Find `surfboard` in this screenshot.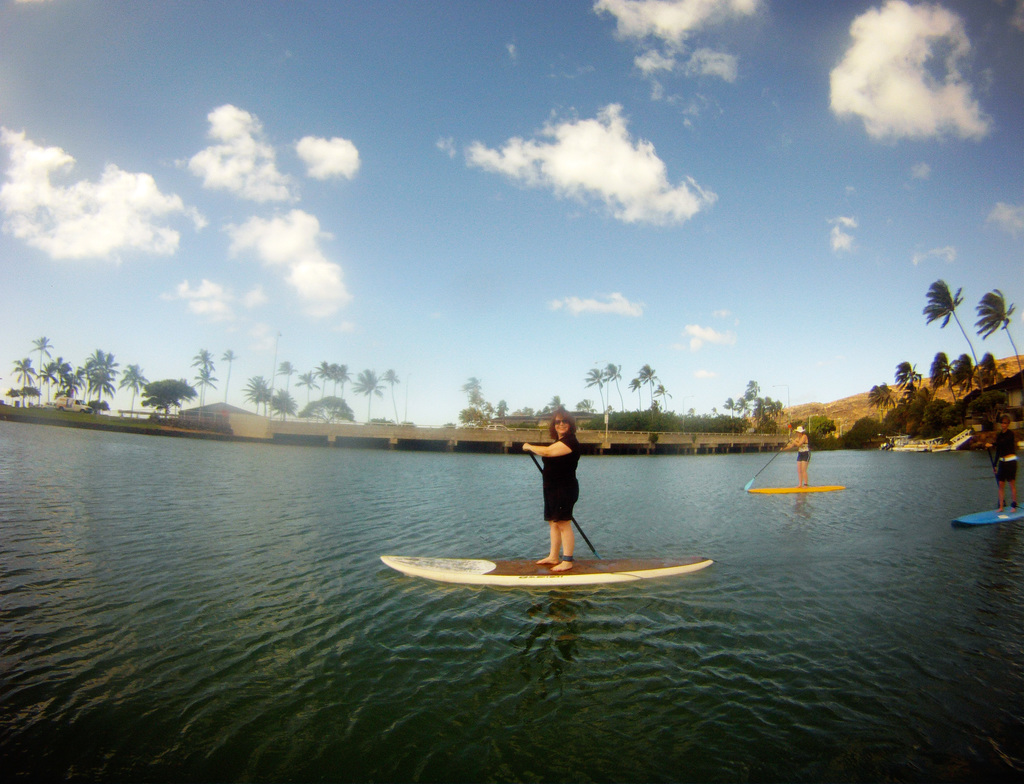
The bounding box for `surfboard` is pyautogui.locateOnScreen(747, 484, 844, 493).
